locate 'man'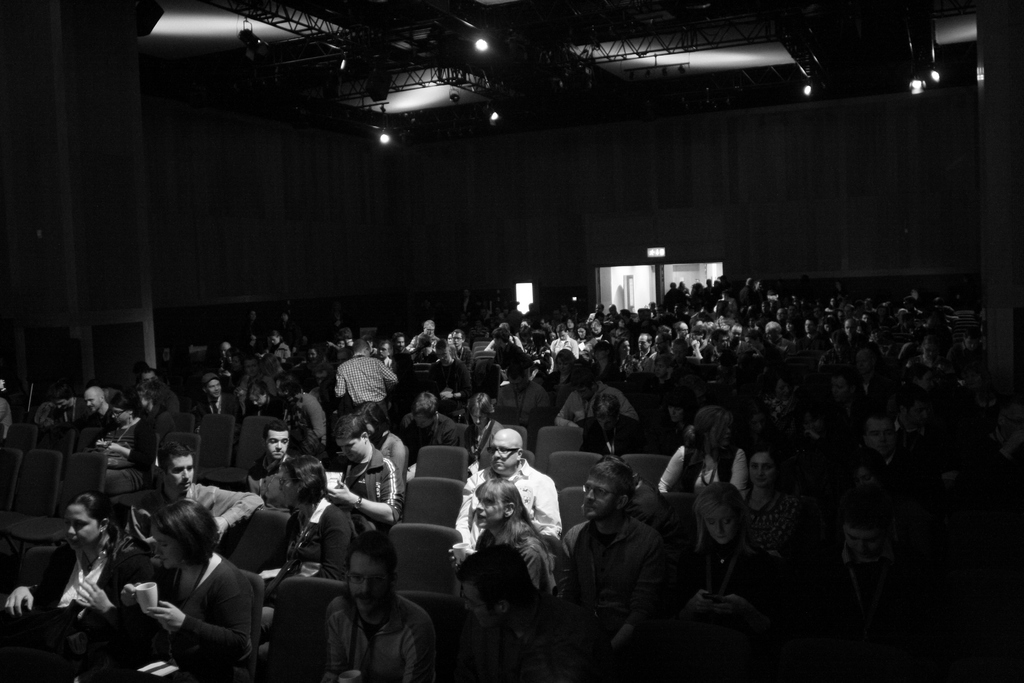
131, 441, 268, 563
